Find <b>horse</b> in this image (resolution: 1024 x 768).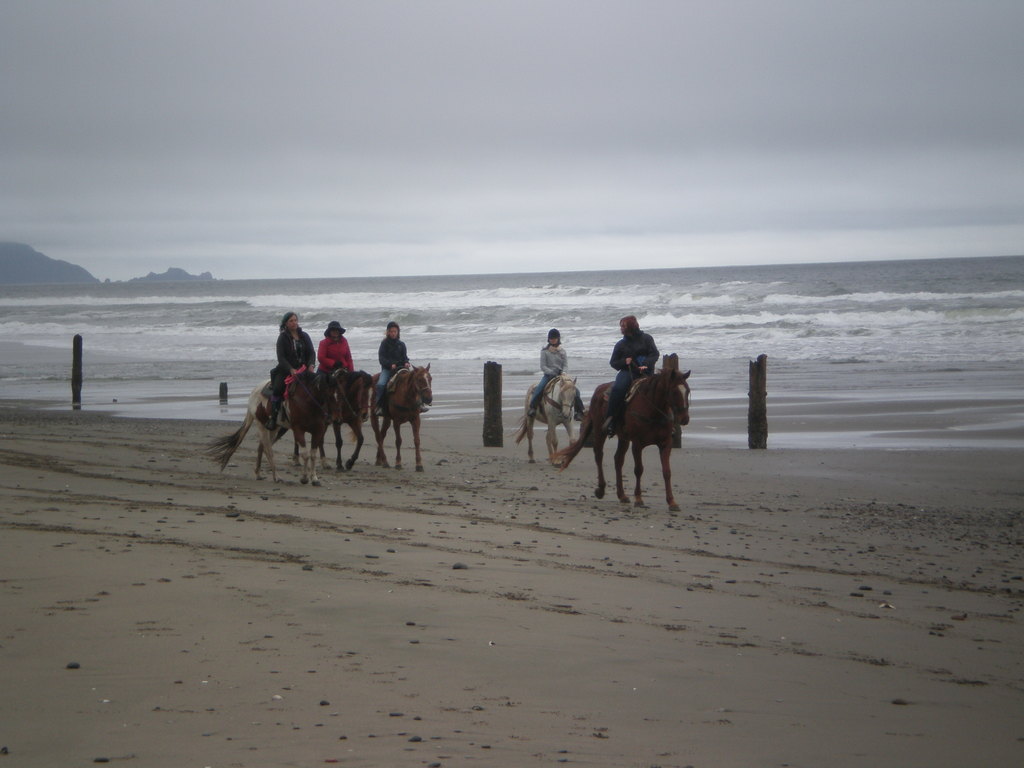
[289,372,376,476].
